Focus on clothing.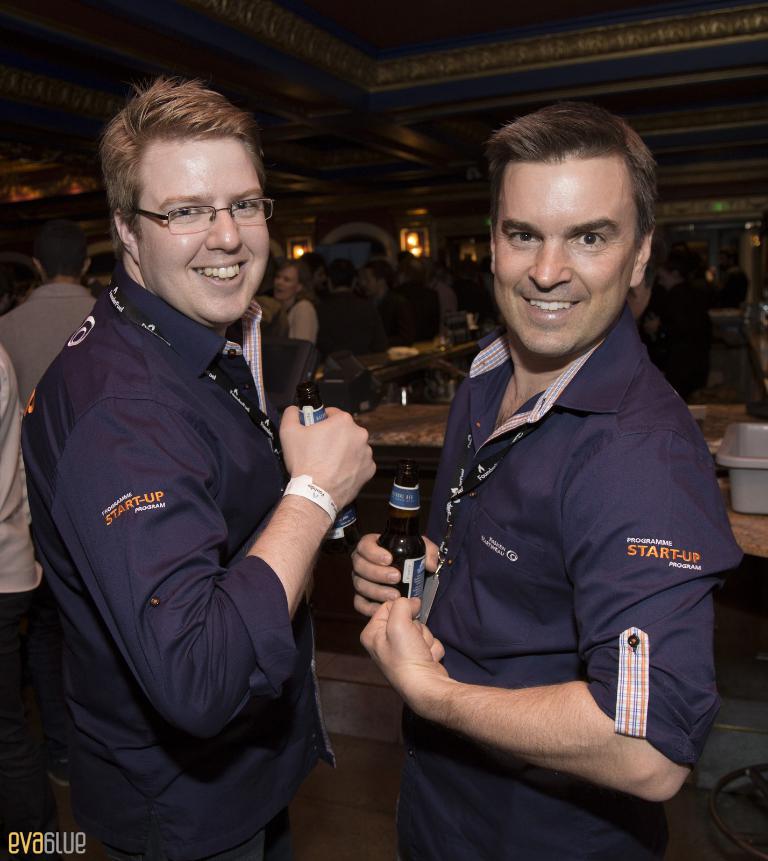
Focused at l=392, t=245, r=741, b=860.
